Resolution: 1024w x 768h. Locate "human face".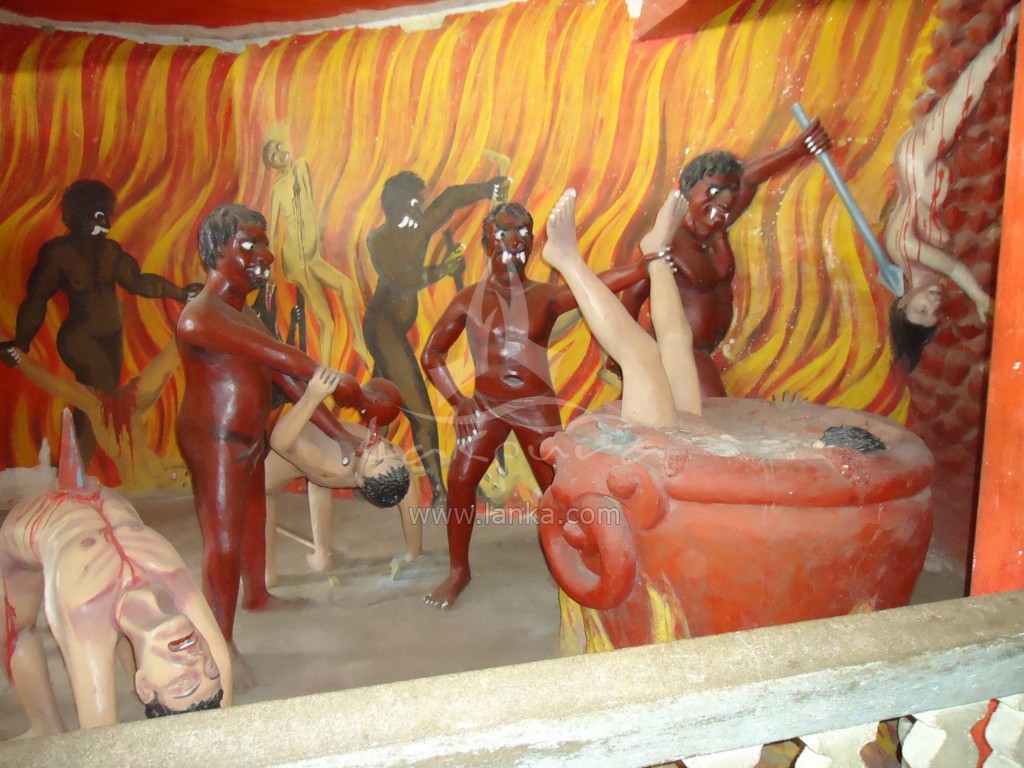
box(395, 191, 424, 233).
